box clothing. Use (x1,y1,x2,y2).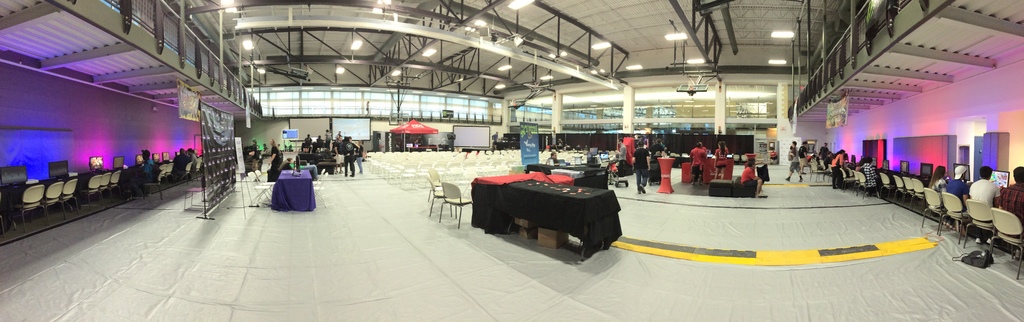
(692,148,710,174).
